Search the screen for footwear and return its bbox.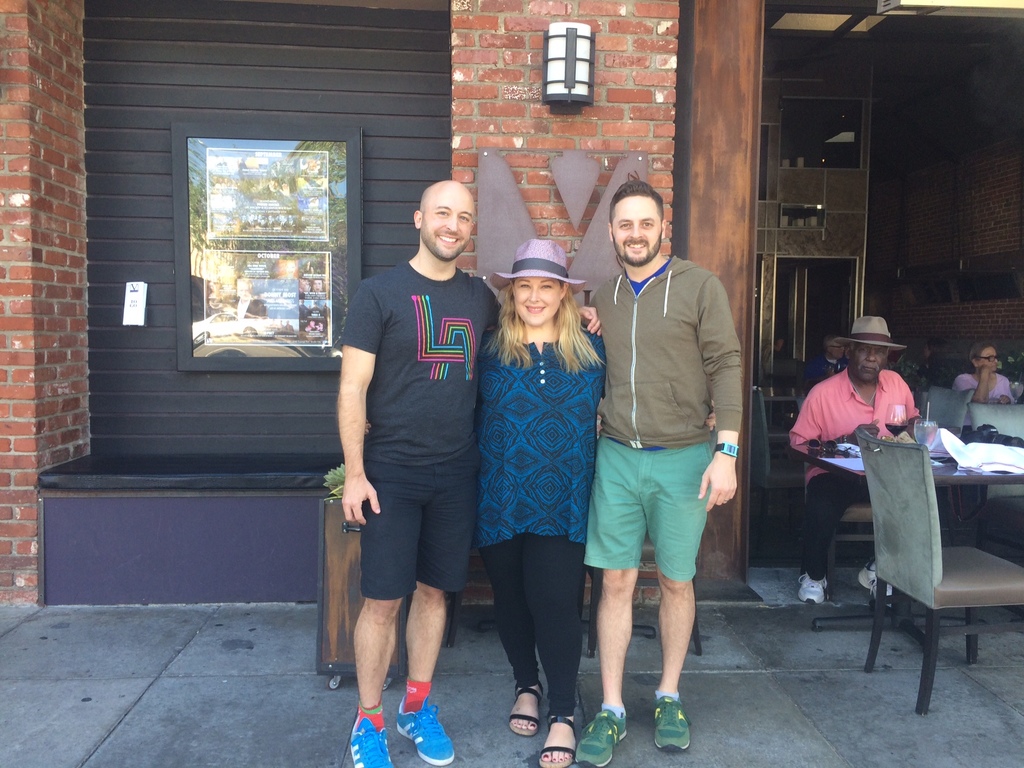
Found: left=572, top=701, right=633, bottom=767.
